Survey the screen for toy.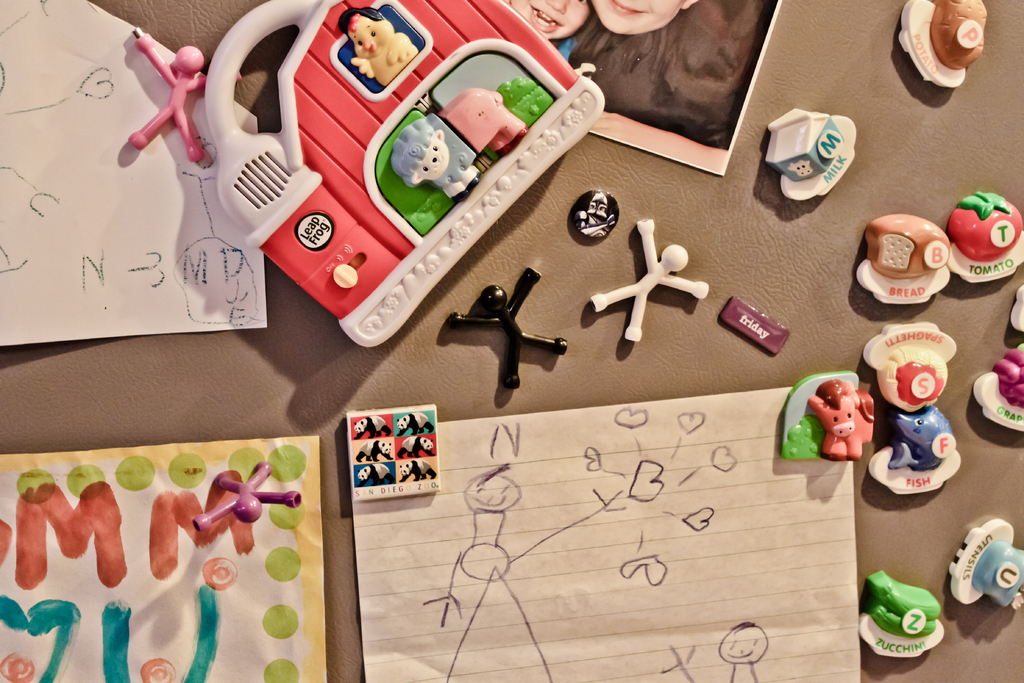
Survey found: bbox=(763, 108, 876, 204).
